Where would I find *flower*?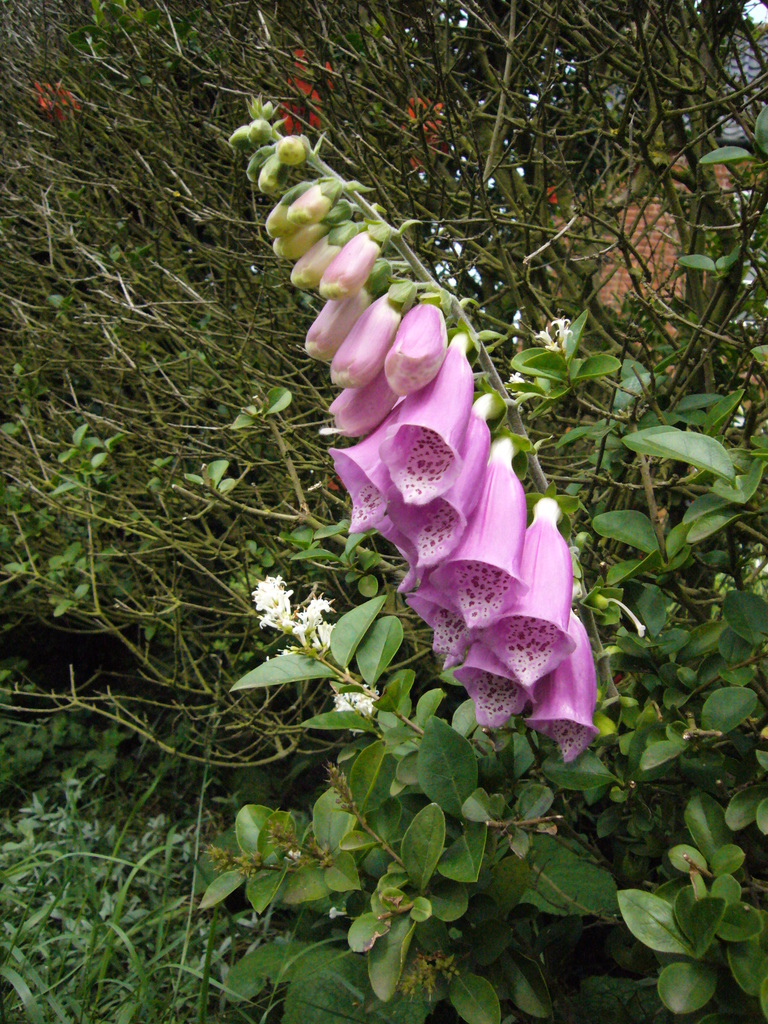
At crop(335, 691, 373, 737).
